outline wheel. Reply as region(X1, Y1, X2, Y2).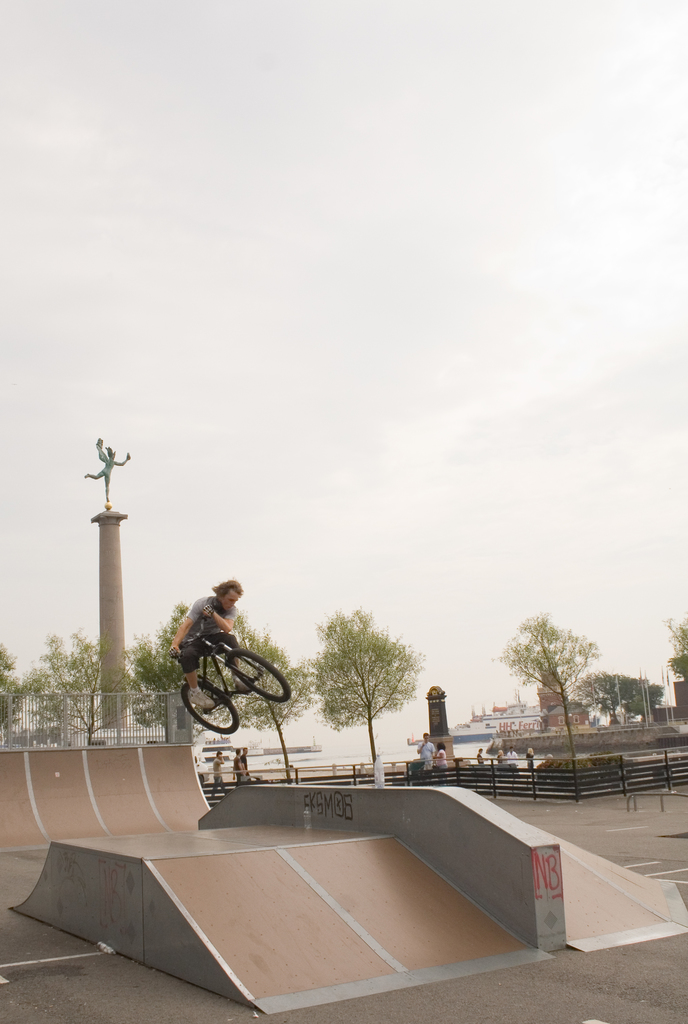
region(176, 678, 237, 734).
